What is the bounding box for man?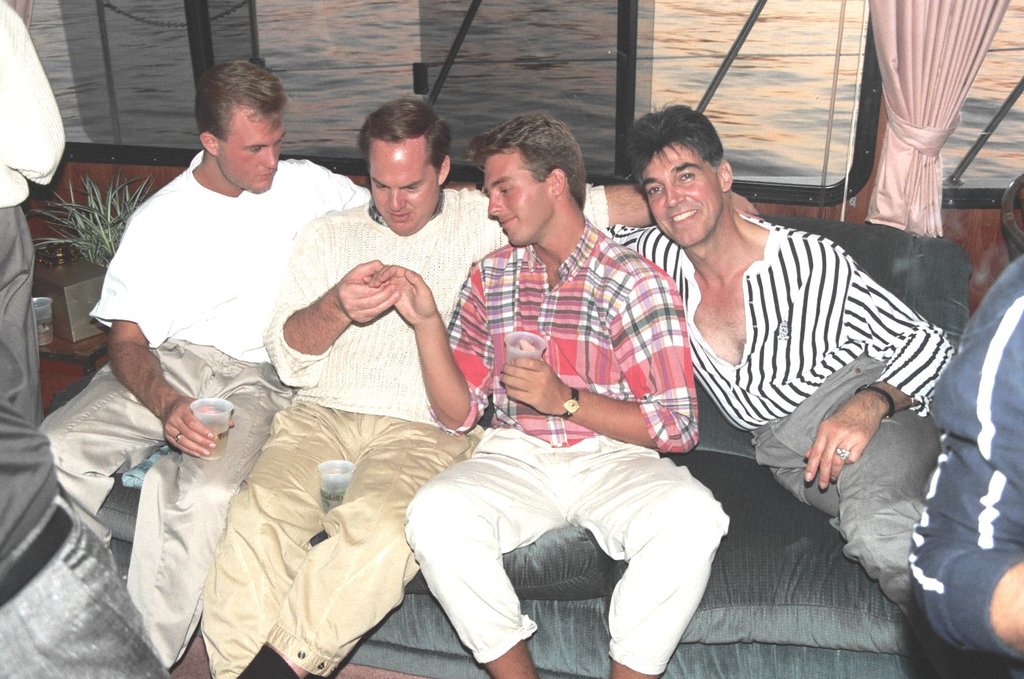
(left=601, top=103, right=974, bottom=678).
